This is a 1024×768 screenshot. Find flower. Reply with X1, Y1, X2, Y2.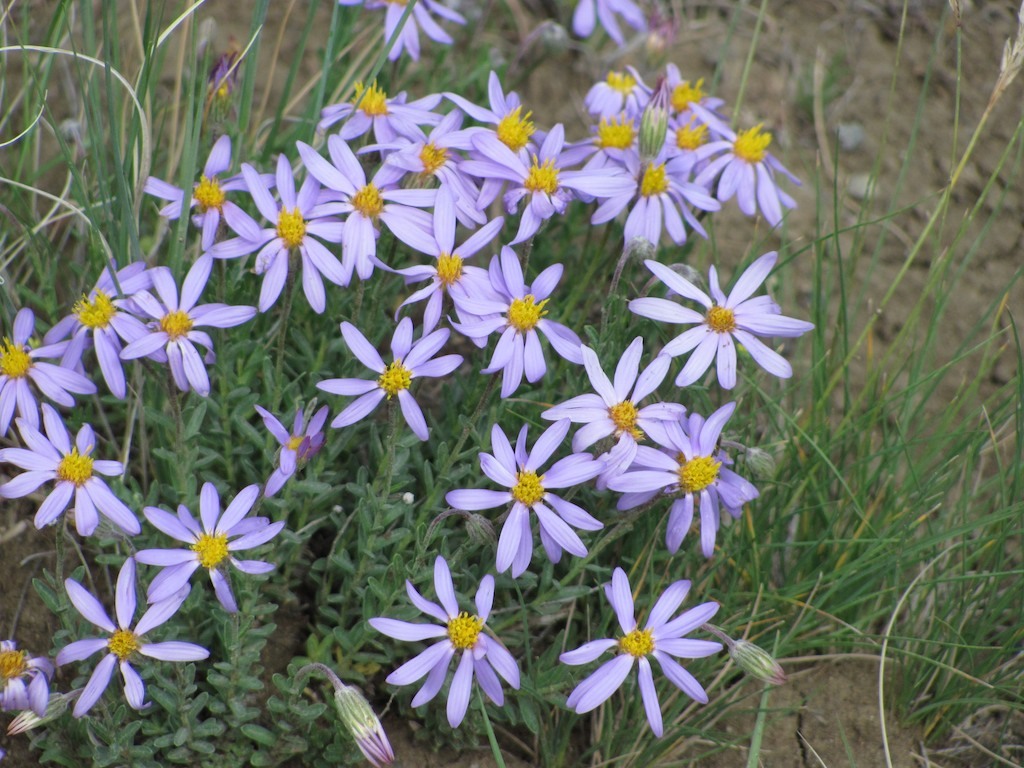
318, 319, 462, 444.
